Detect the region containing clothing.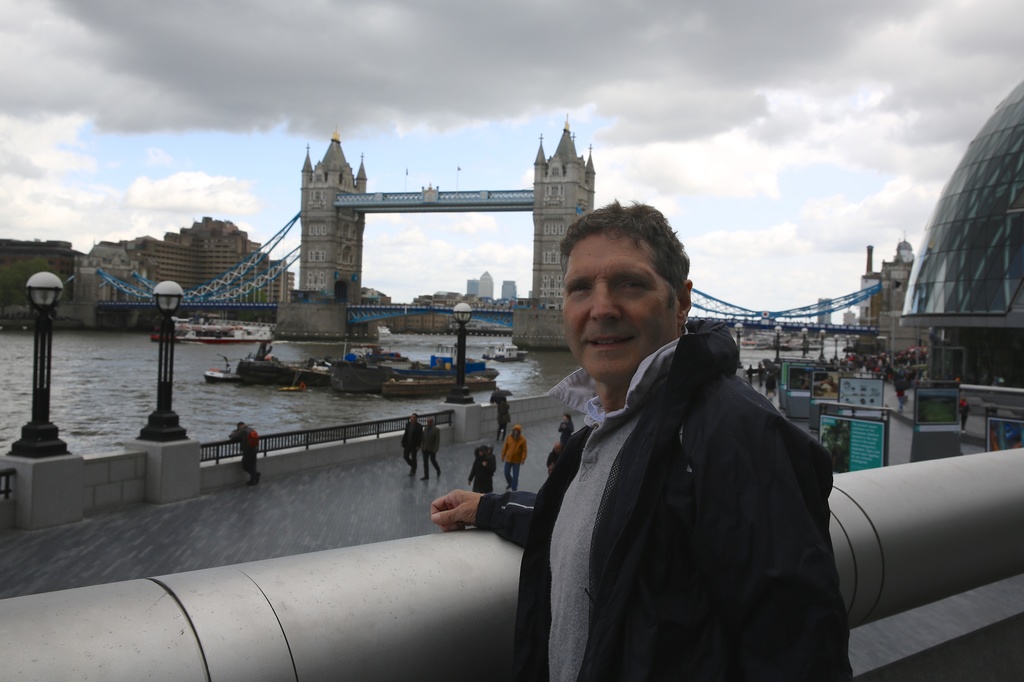
crop(888, 381, 898, 413).
